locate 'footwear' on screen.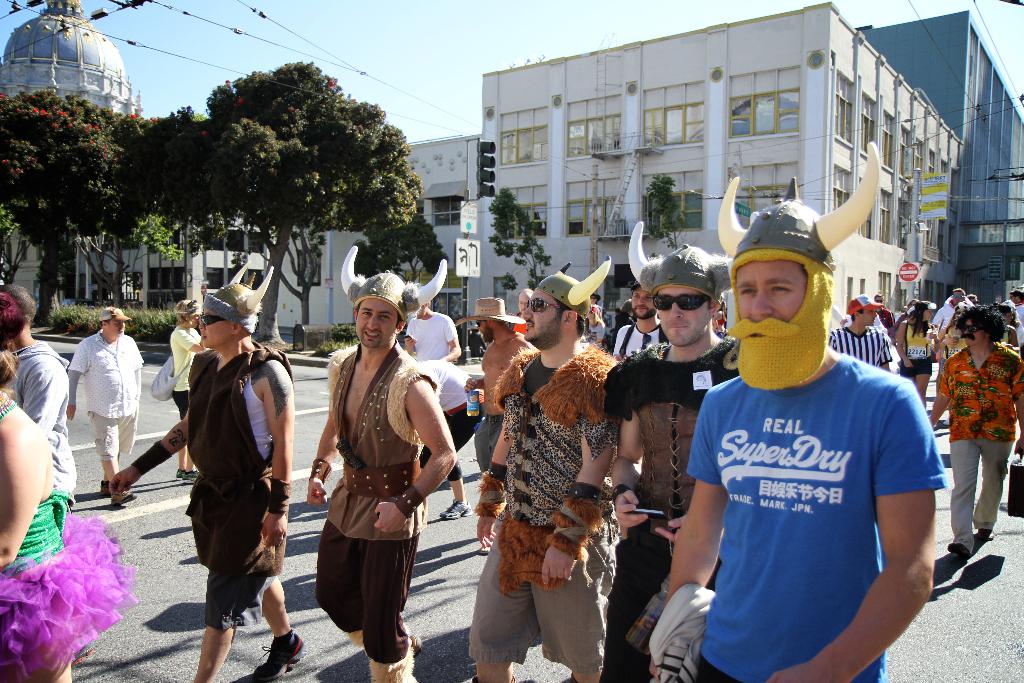
On screen at bbox(110, 490, 135, 507).
